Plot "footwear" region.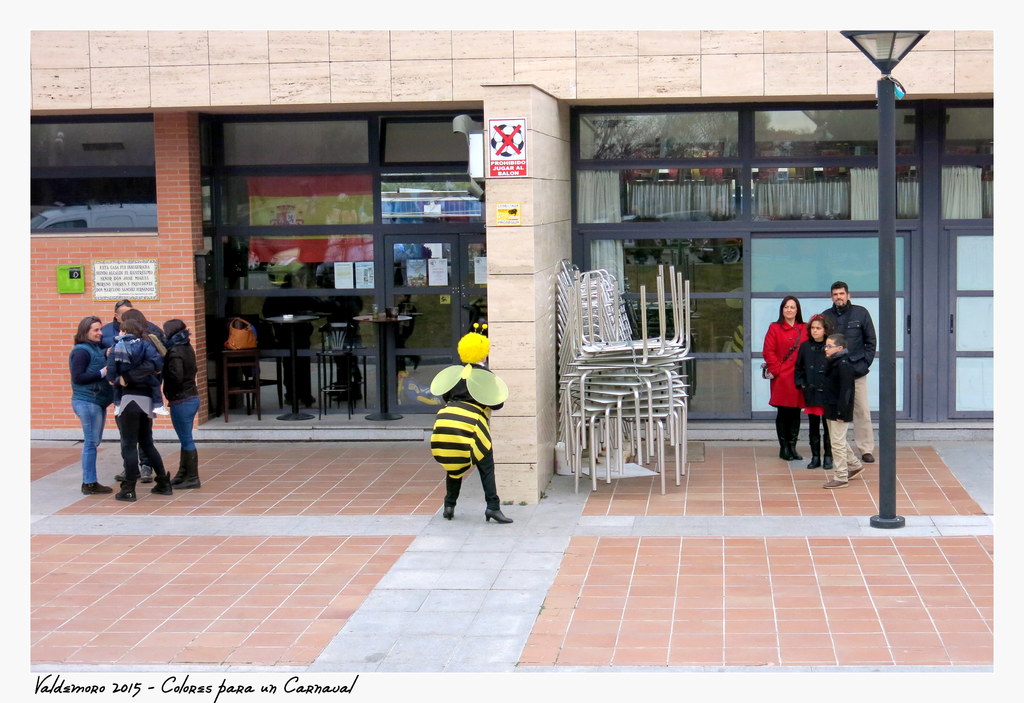
Plotted at select_region(849, 468, 862, 478).
